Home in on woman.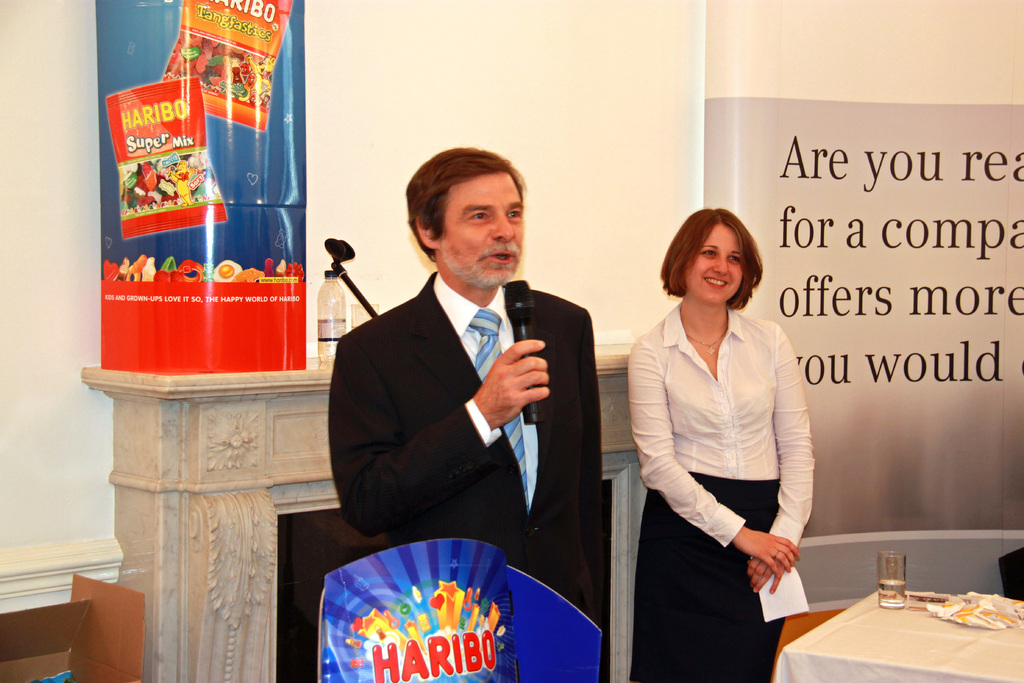
Homed in at <region>616, 201, 826, 670</region>.
